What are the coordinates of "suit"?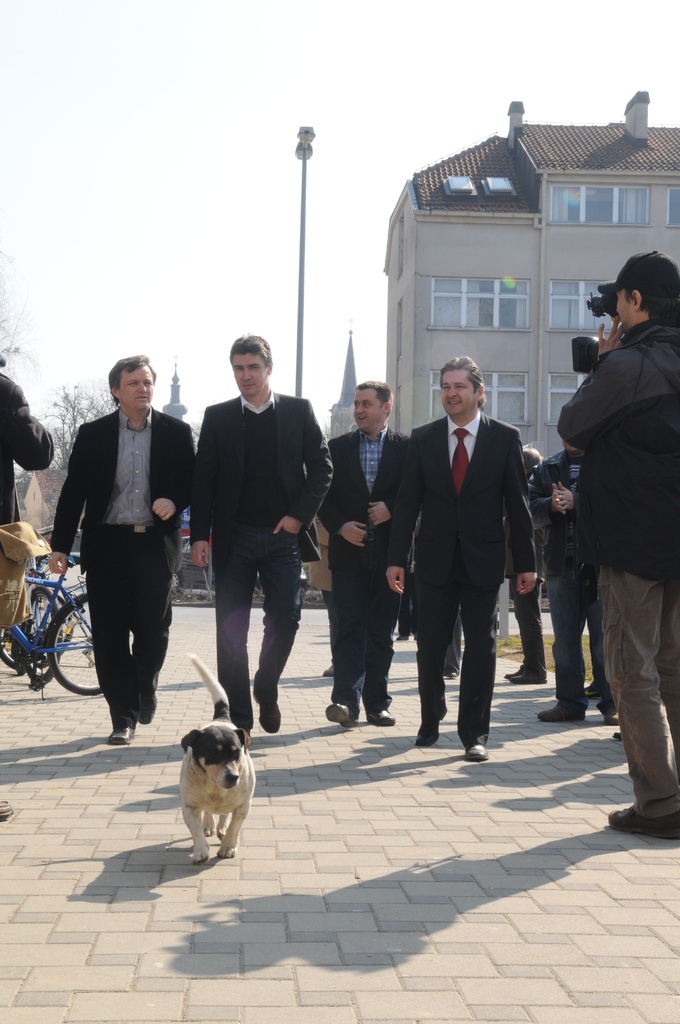
[x1=315, y1=429, x2=411, y2=712].
